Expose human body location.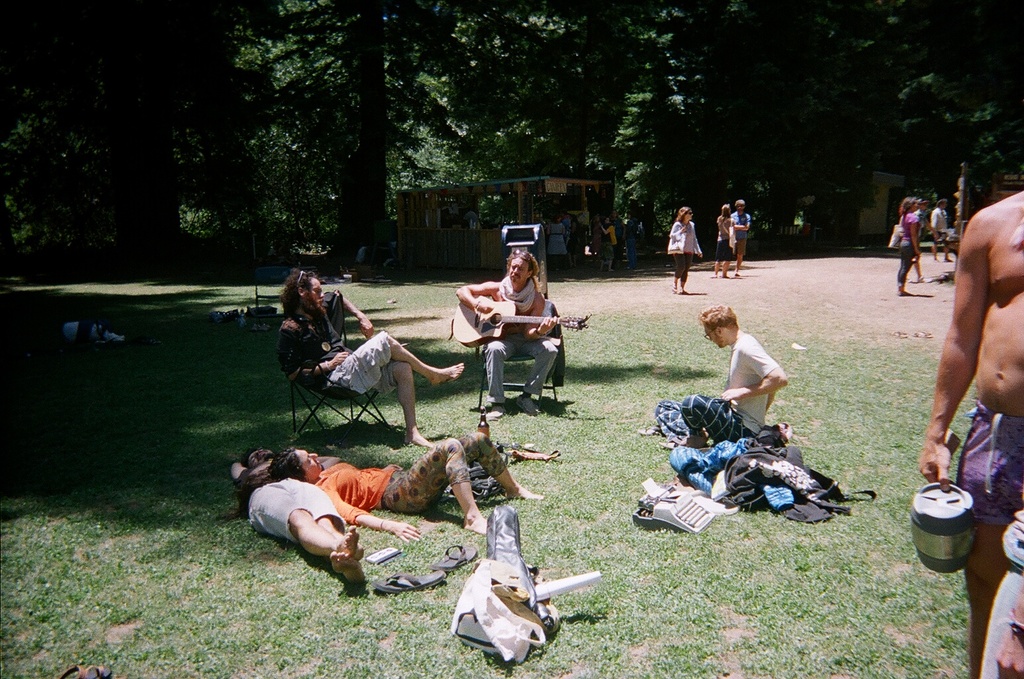
Exposed at box(893, 213, 923, 293).
